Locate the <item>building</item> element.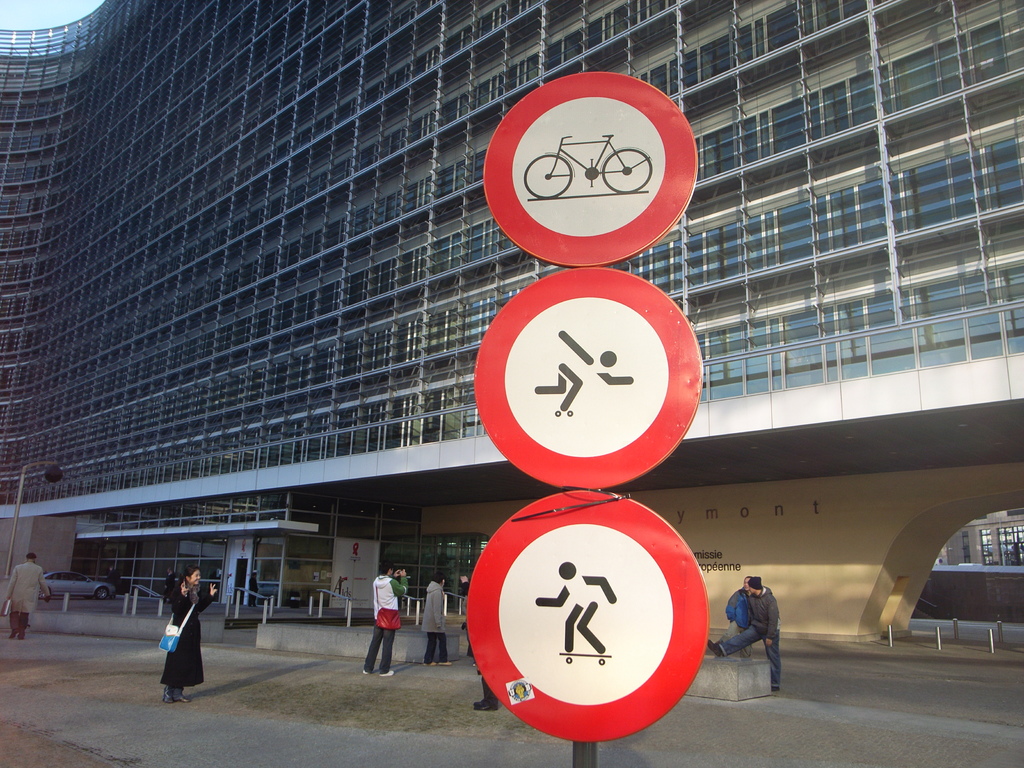
Element bbox: 0/0/1023/641.
